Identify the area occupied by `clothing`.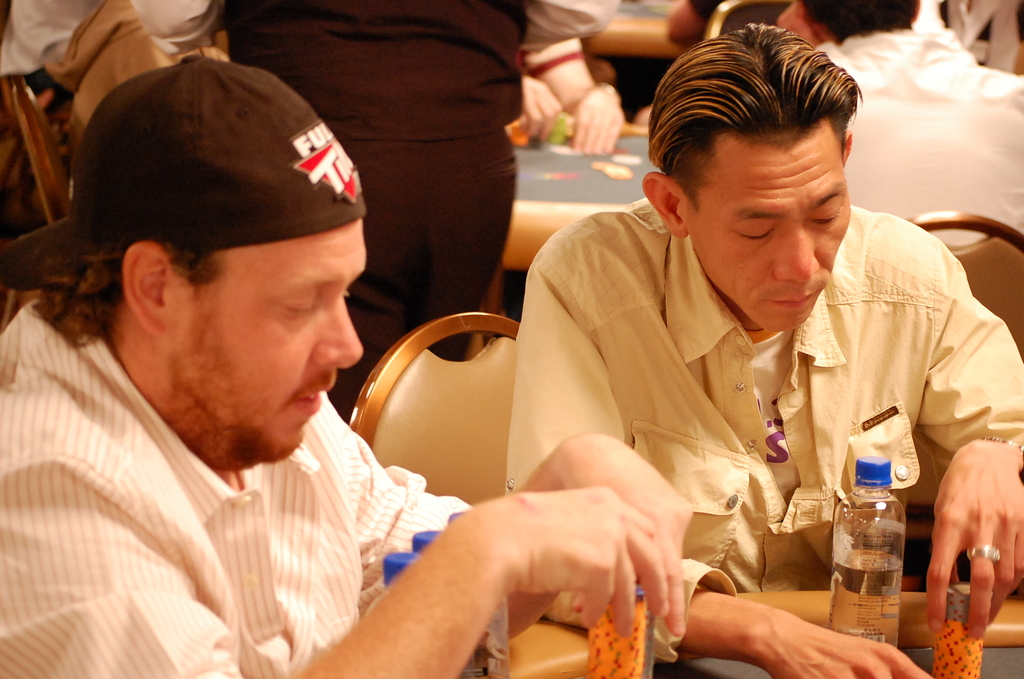
Area: [x1=136, y1=0, x2=619, y2=419].
